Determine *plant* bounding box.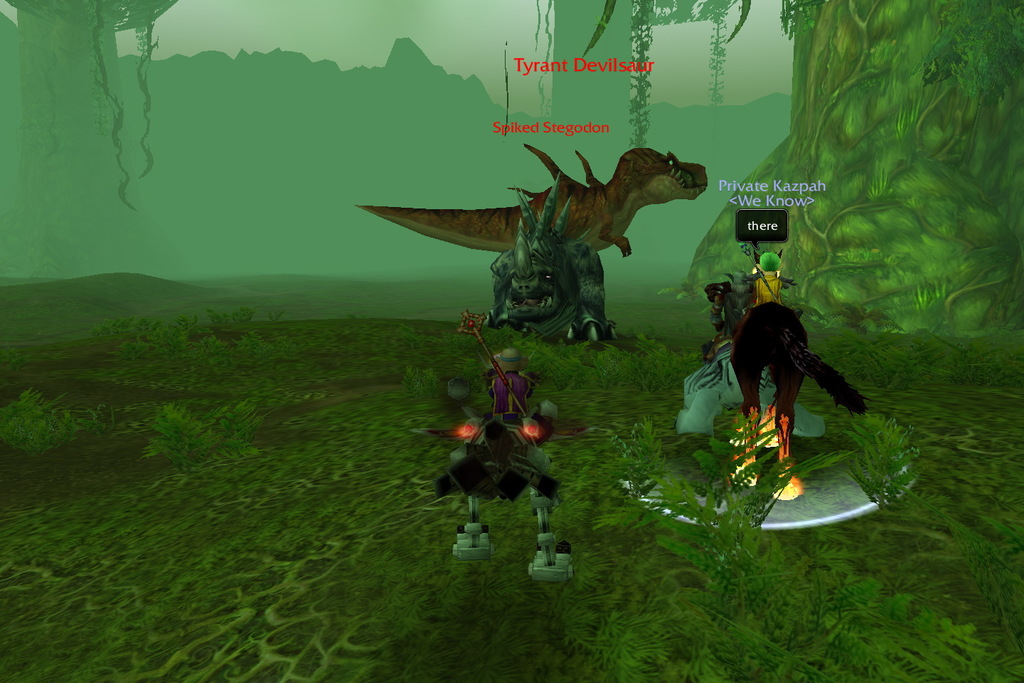
Determined: pyautogui.locateOnScreen(146, 396, 278, 472).
